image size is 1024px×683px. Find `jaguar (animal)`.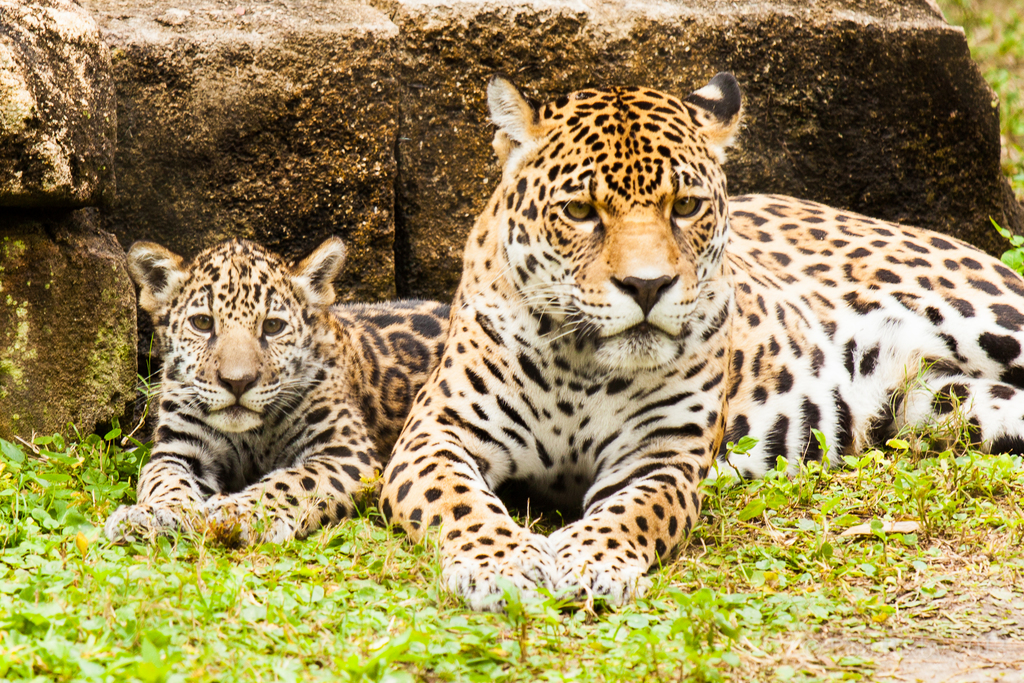
<bbox>376, 68, 1023, 611</bbox>.
